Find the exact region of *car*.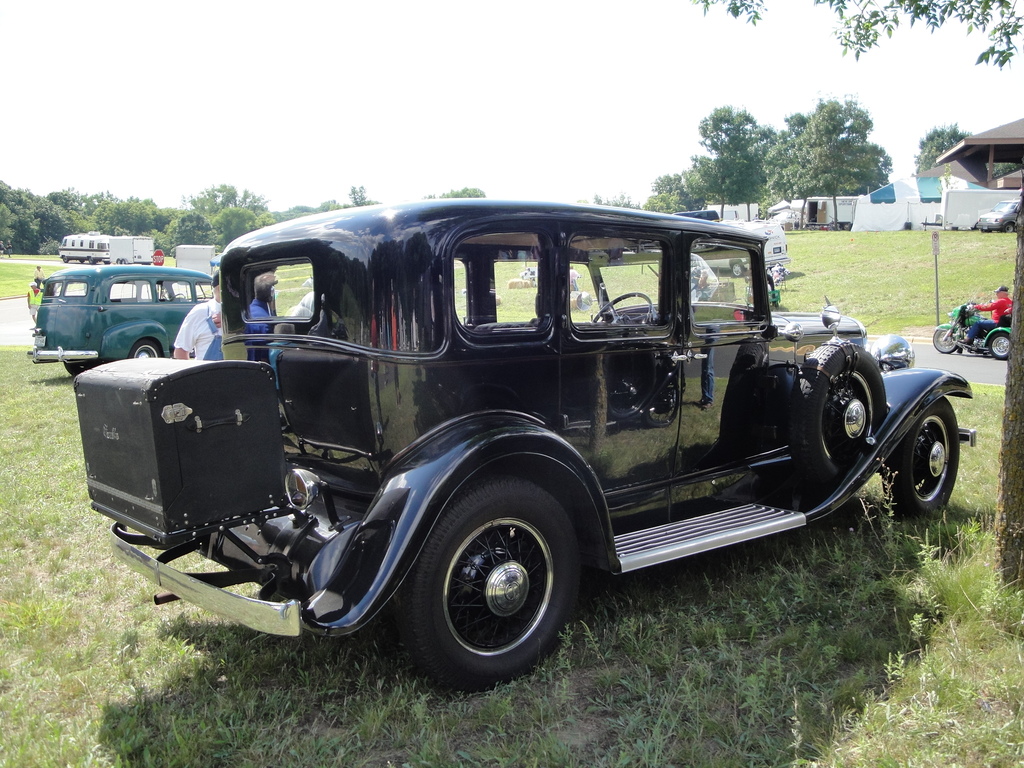
Exact region: [left=31, top=267, right=220, bottom=378].
